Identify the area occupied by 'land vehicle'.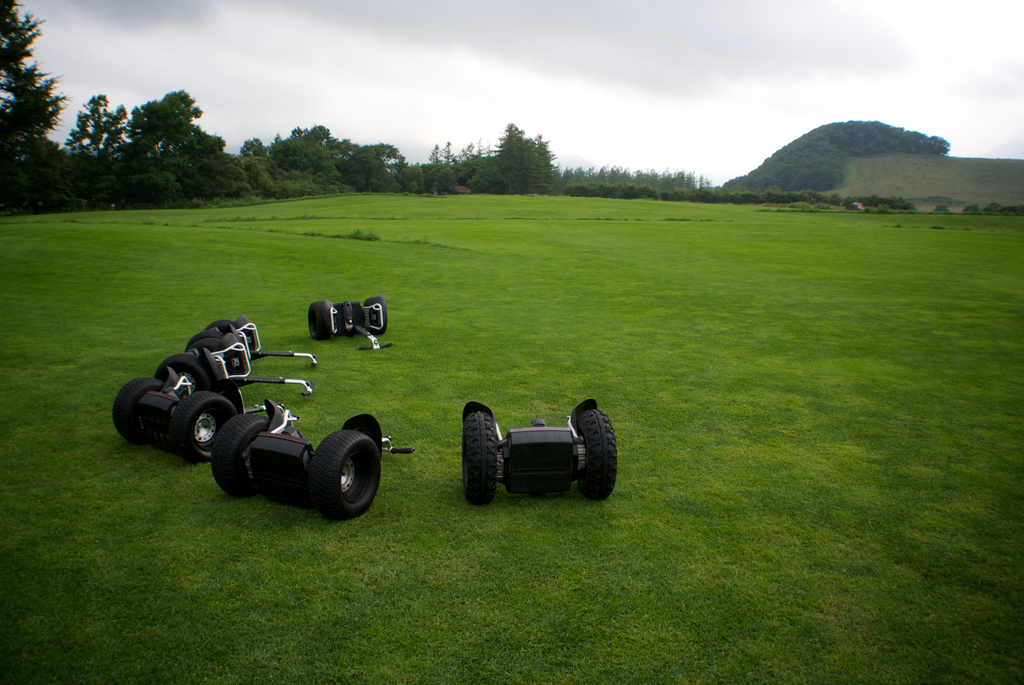
Area: <bbox>210, 404, 414, 523</bbox>.
